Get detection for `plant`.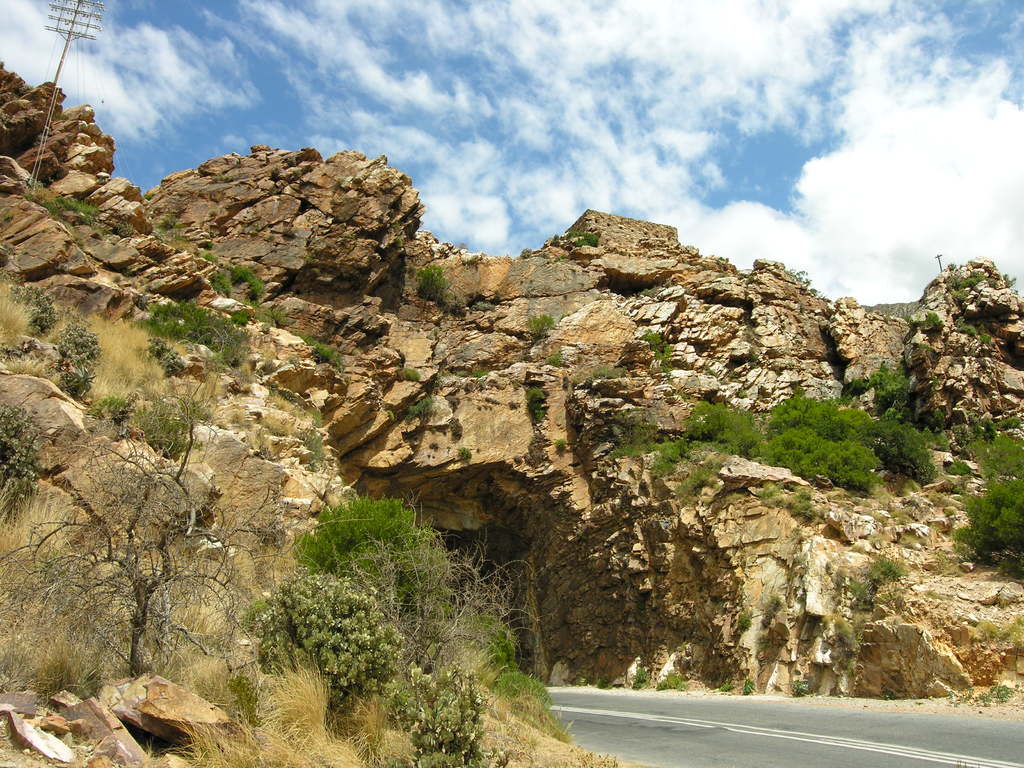
Detection: 557, 441, 565, 456.
